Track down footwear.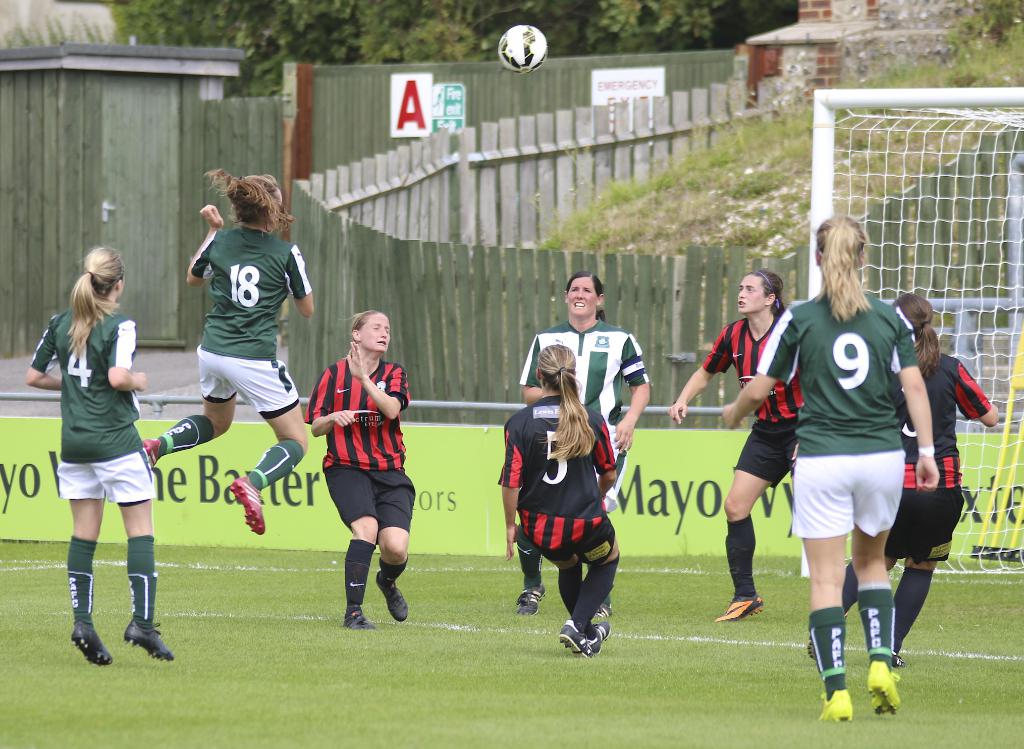
Tracked to [713,592,763,624].
